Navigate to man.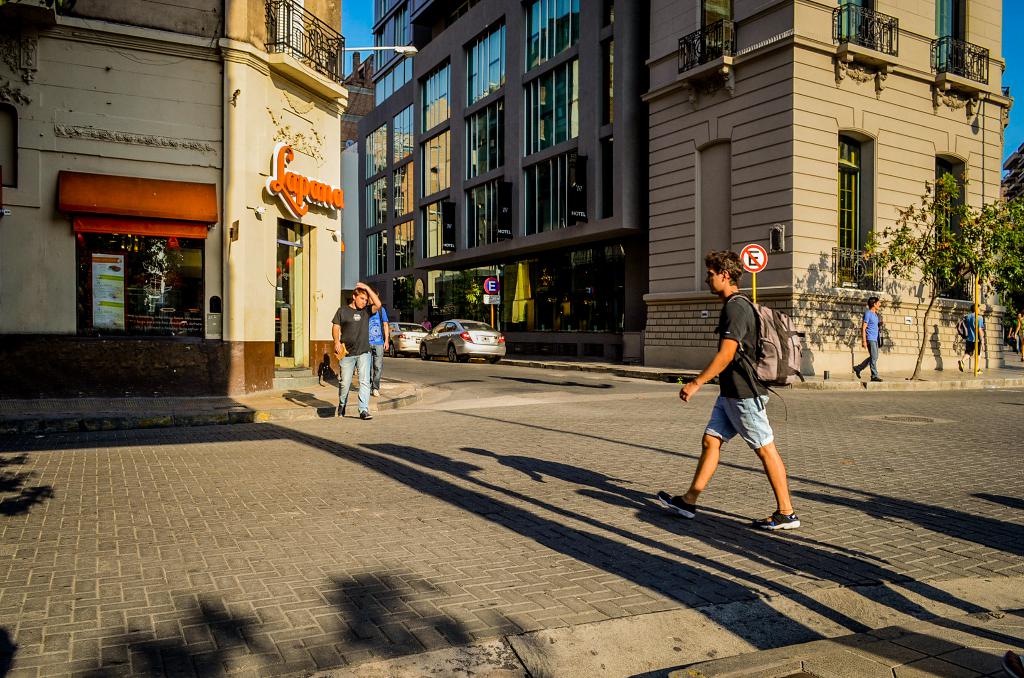
Navigation target: select_region(961, 300, 981, 377).
